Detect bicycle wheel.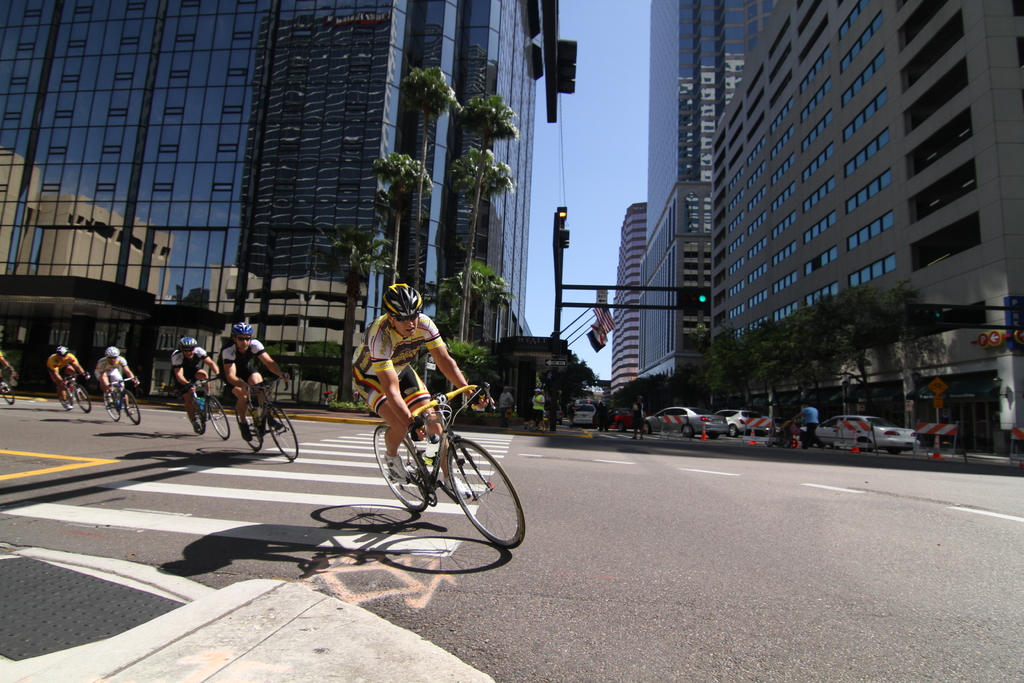
Detected at {"left": 209, "top": 400, "right": 228, "bottom": 438}.
